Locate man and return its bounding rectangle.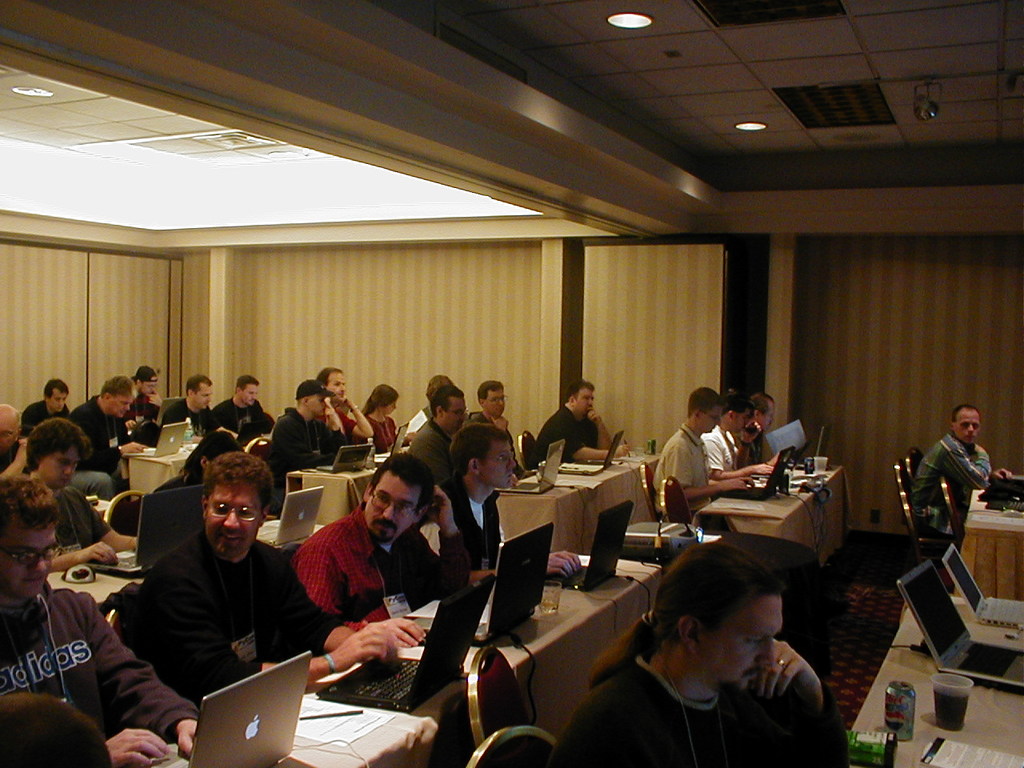
566,552,885,759.
